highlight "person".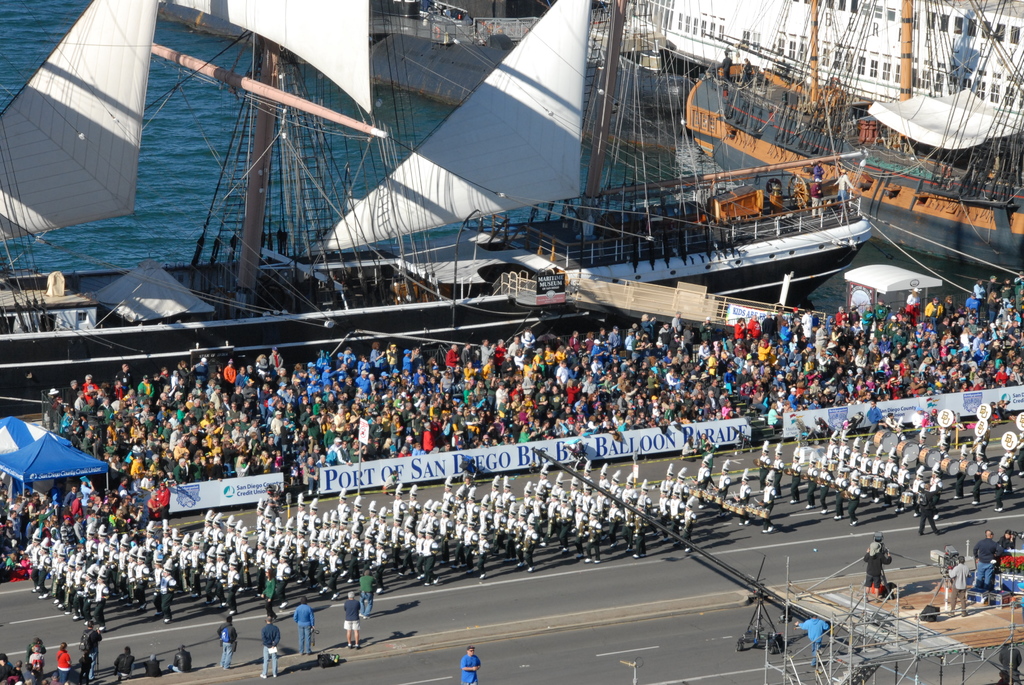
Highlighted region: <box>342,592,365,650</box>.
